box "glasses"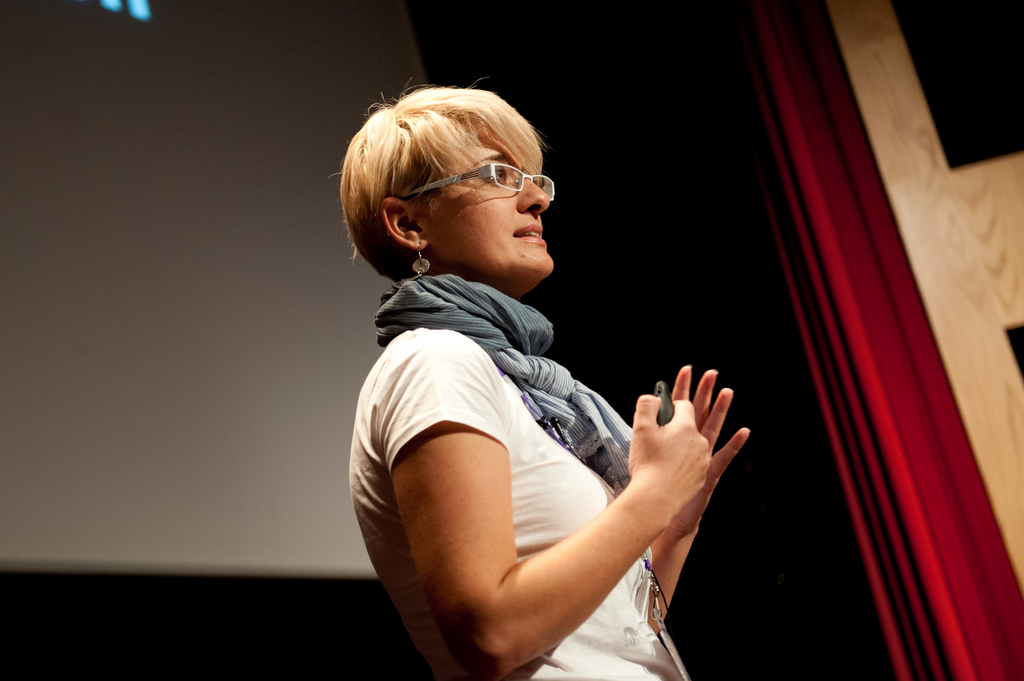
[left=425, top=167, right=562, bottom=208]
